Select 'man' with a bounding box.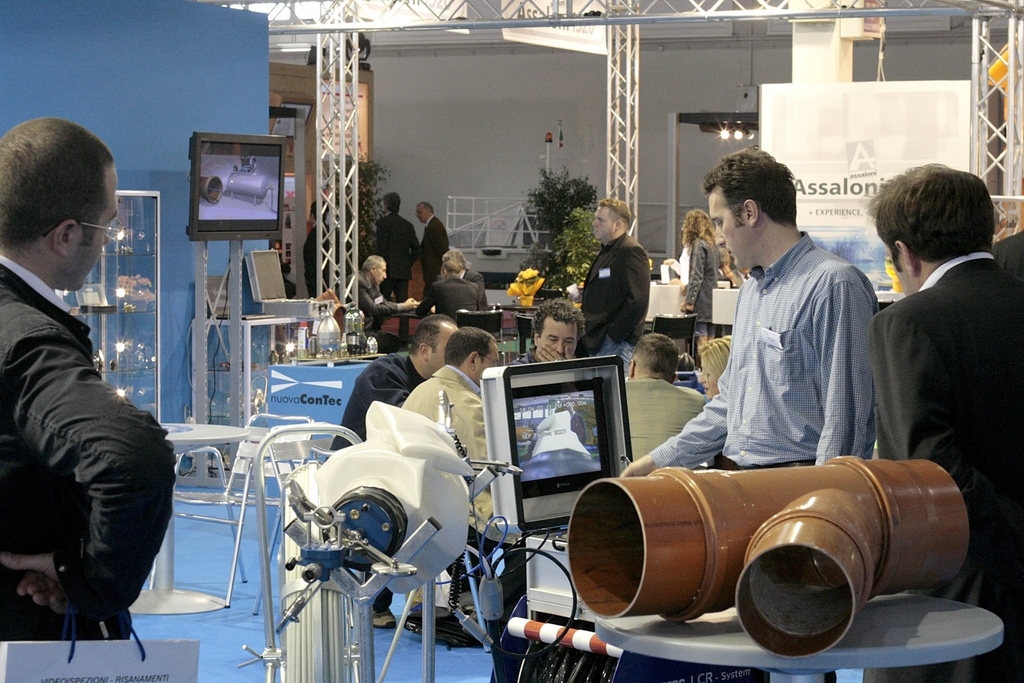
detection(417, 201, 451, 283).
